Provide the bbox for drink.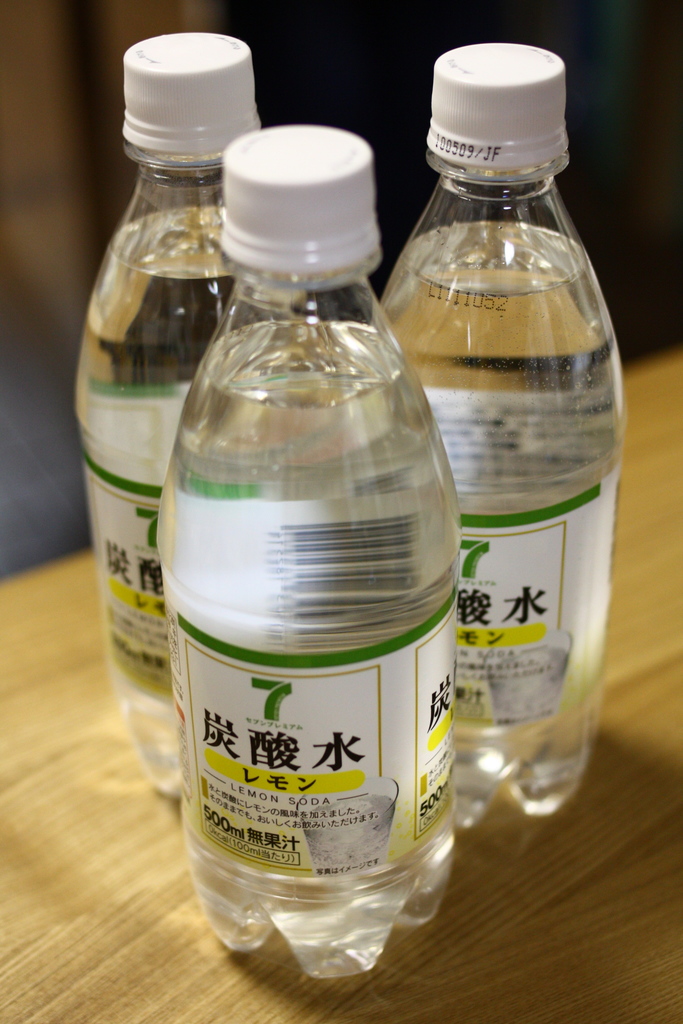
box(402, 86, 620, 819).
